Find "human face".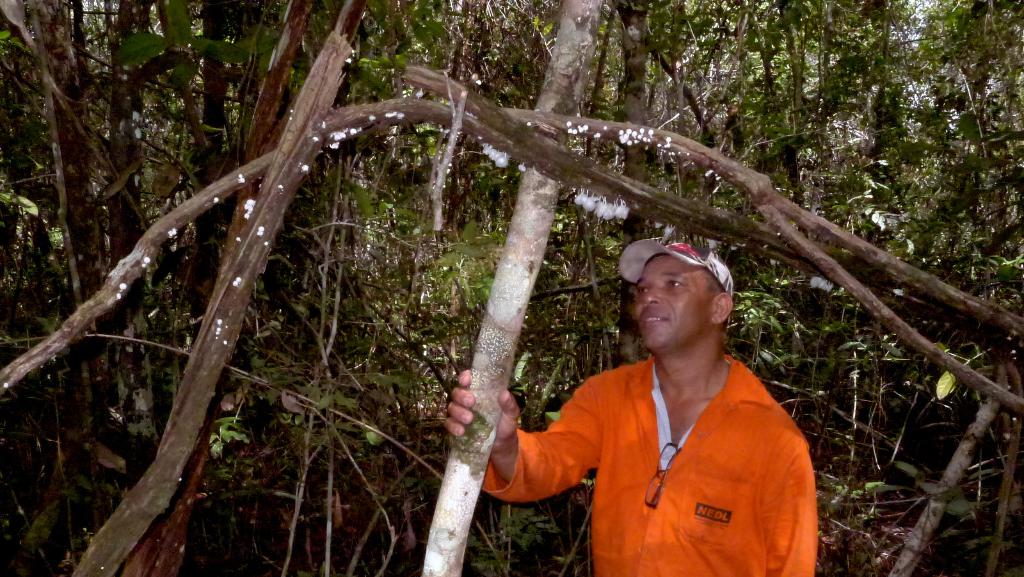
Rect(632, 250, 710, 354).
